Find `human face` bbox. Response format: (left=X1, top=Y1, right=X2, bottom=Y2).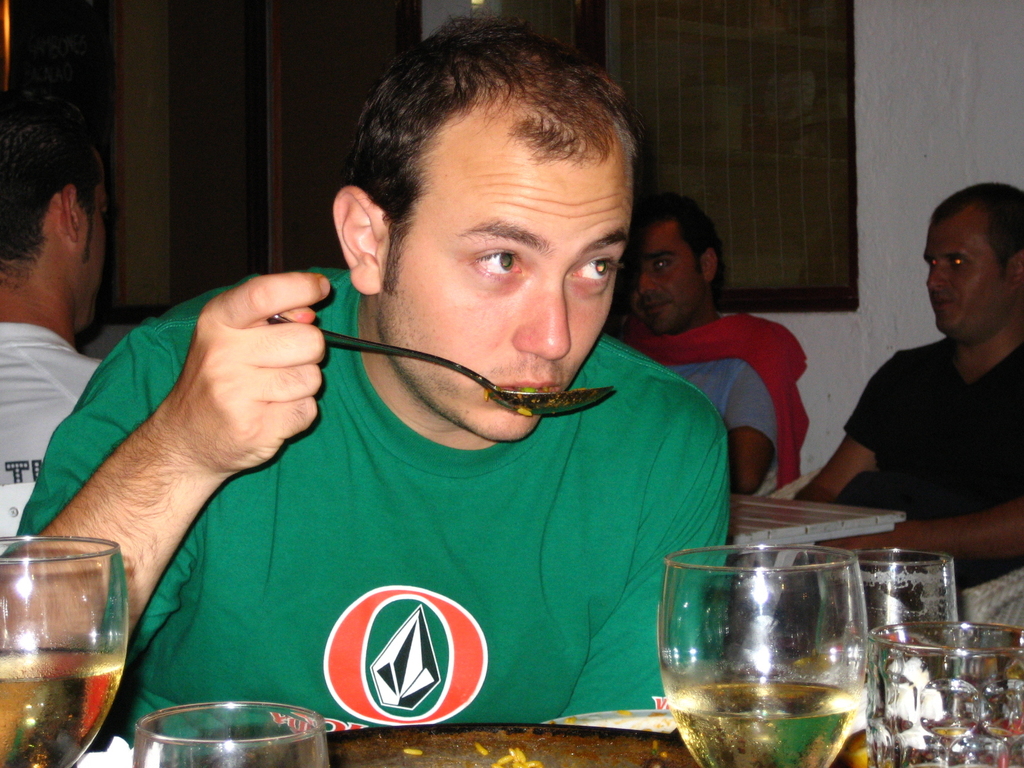
(left=632, top=225, right=705, bottom=336).
